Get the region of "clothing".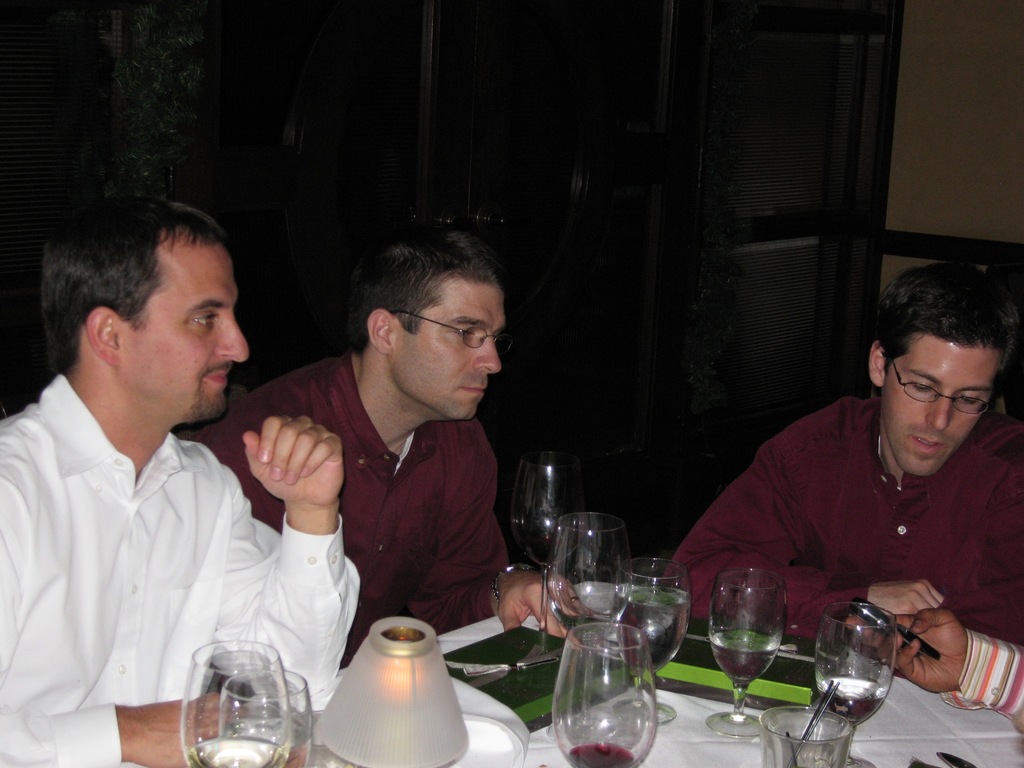
[172, 350, 518, 670].
